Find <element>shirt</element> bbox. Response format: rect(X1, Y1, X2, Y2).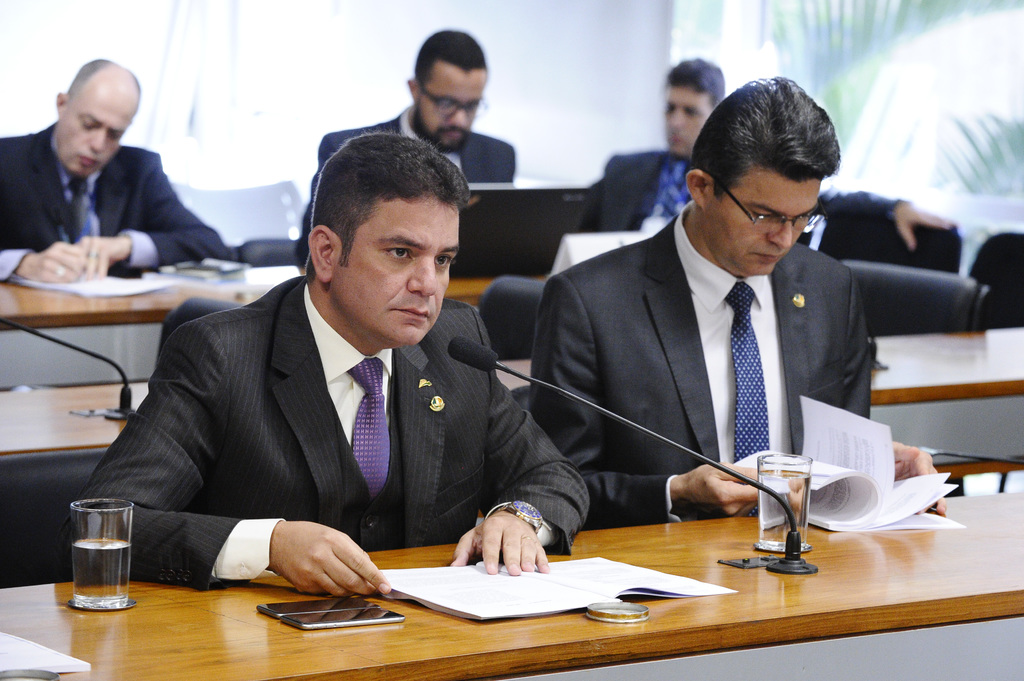
rect(402, 107, 463, 175).
